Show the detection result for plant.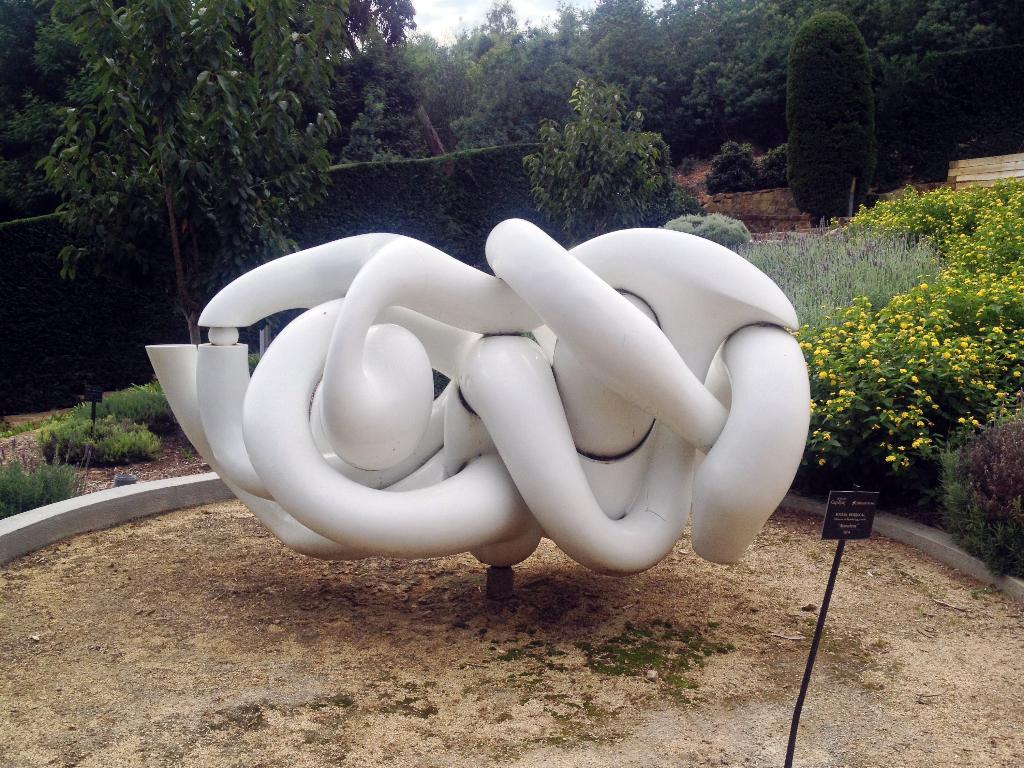
bbox=(888, 40, 1023, 183).
